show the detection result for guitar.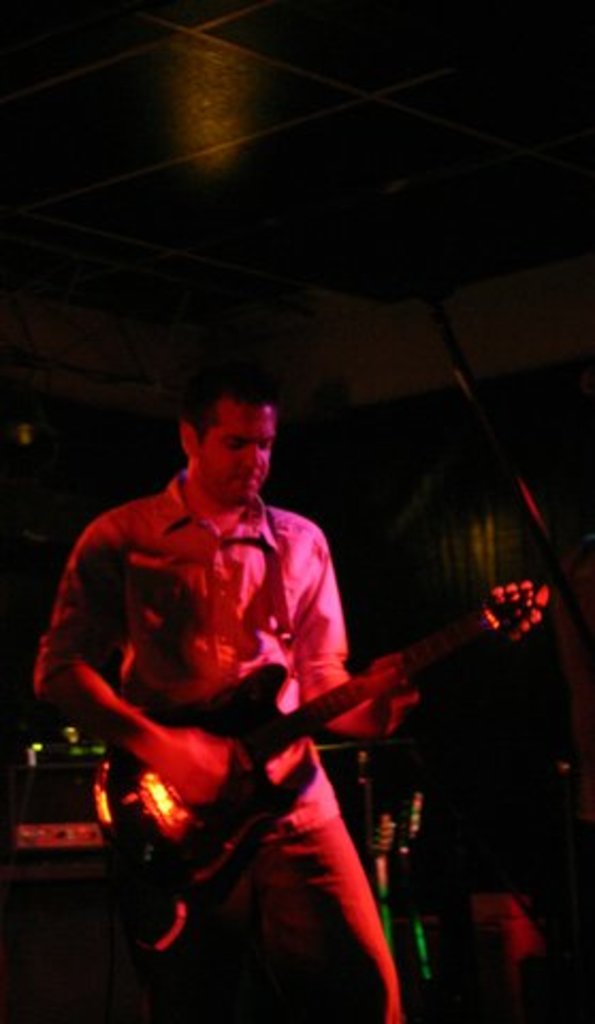
bbox(87, 574, 552, 905).
